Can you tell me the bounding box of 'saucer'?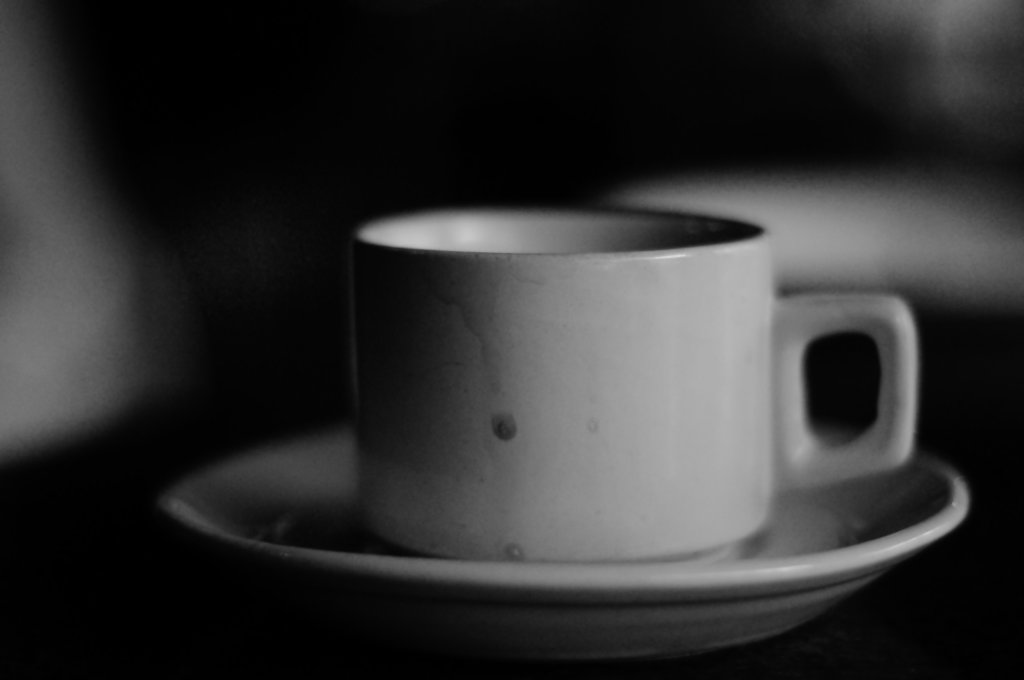
bbox=[161, 426, 968, 661].
